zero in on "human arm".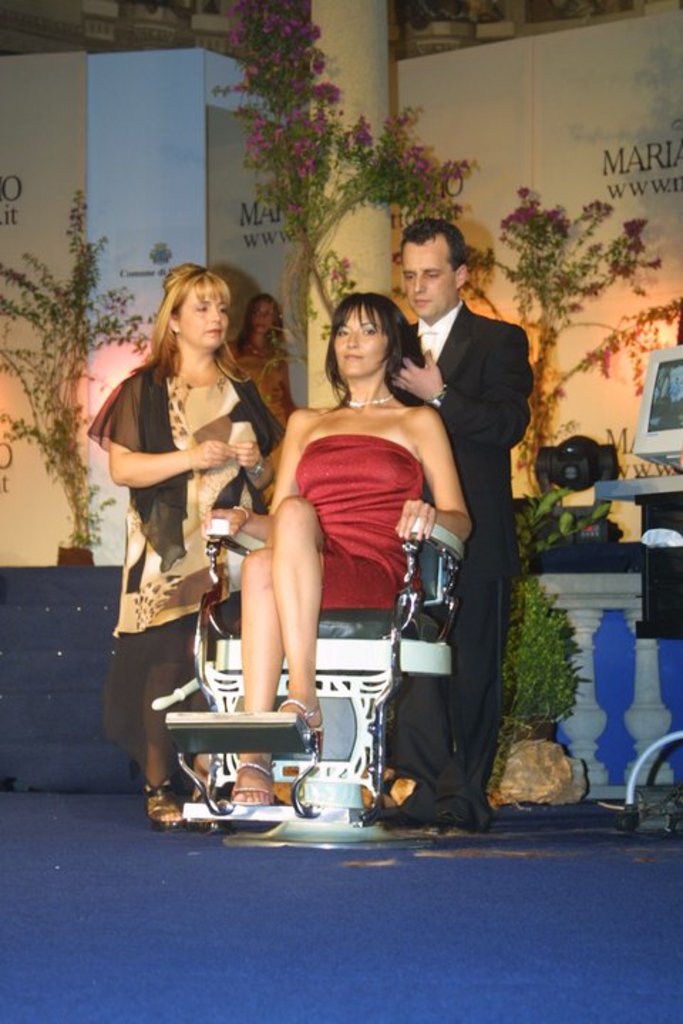
Zeroed in: bbox=[390, 327, 535, 448].
